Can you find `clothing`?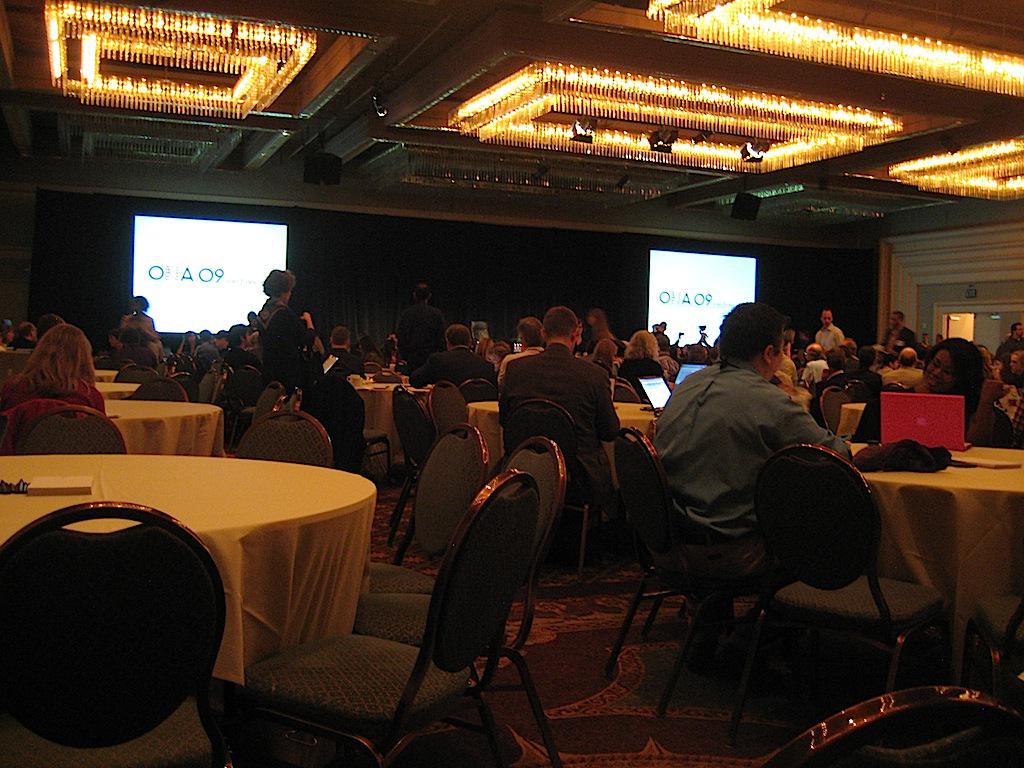
Yes, bounding box: 400:308:447:372.
